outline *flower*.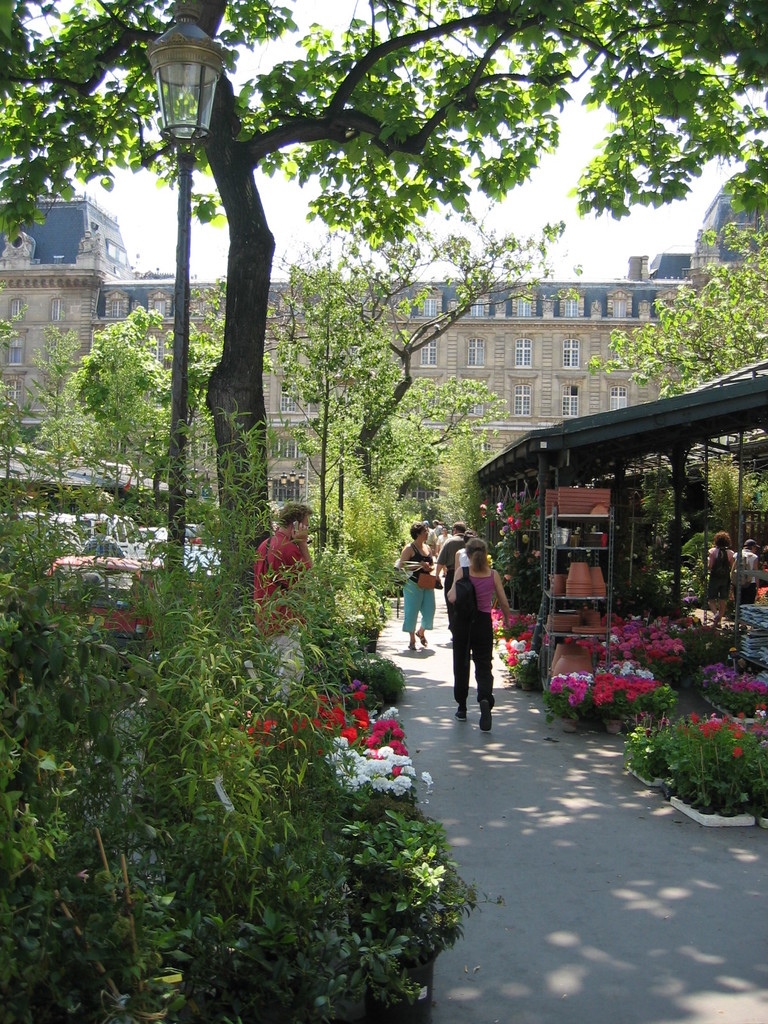
Outline: detection(504, 570, 513, 580).
